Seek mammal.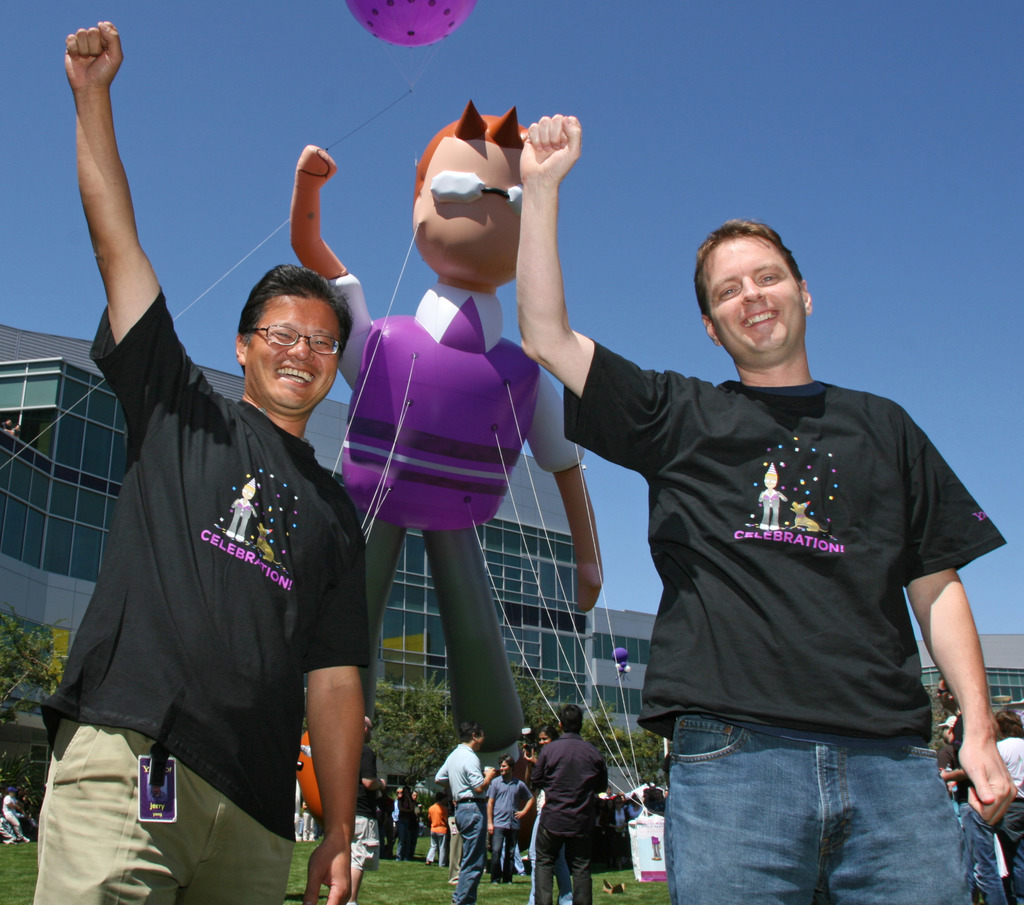
box=[523, 117, 1003, 899].
